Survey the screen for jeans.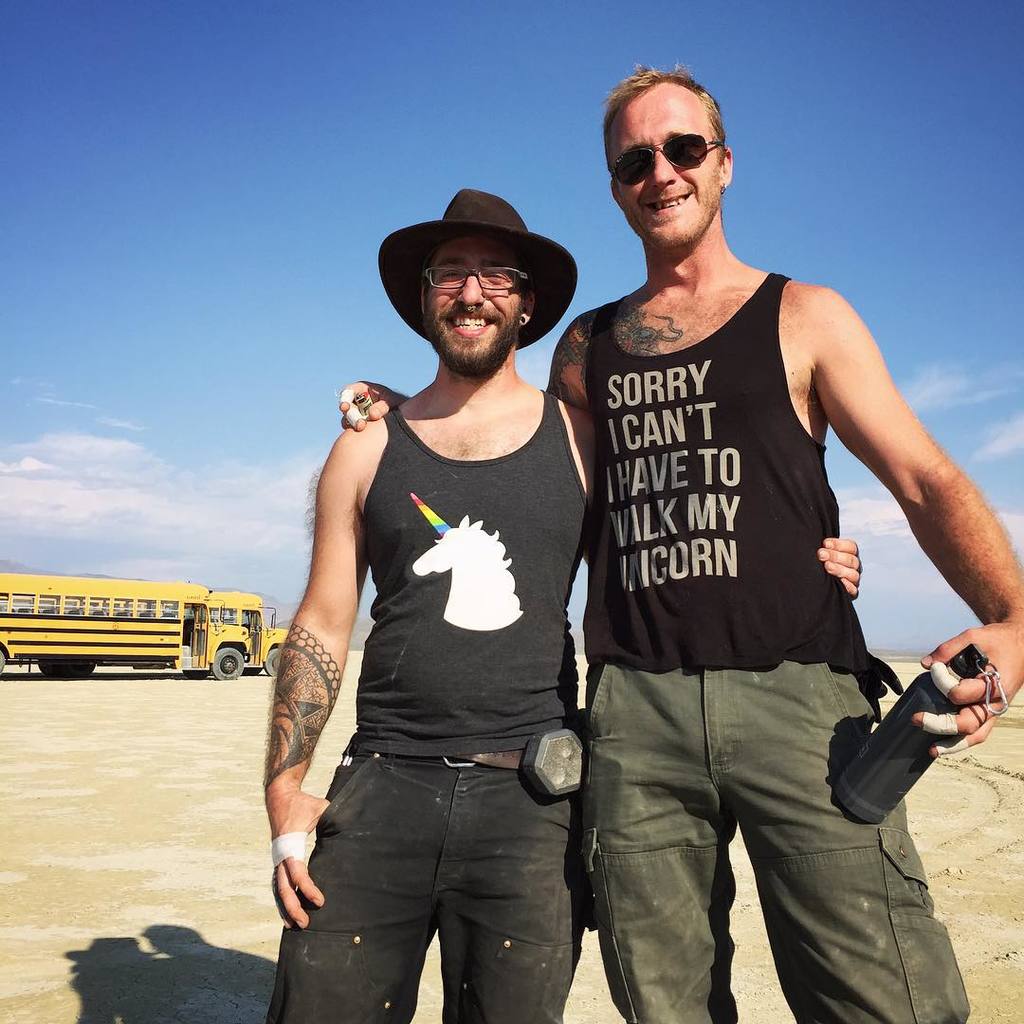
Survey found: [x1=294, y1=737, x2=625, y2=1023].
